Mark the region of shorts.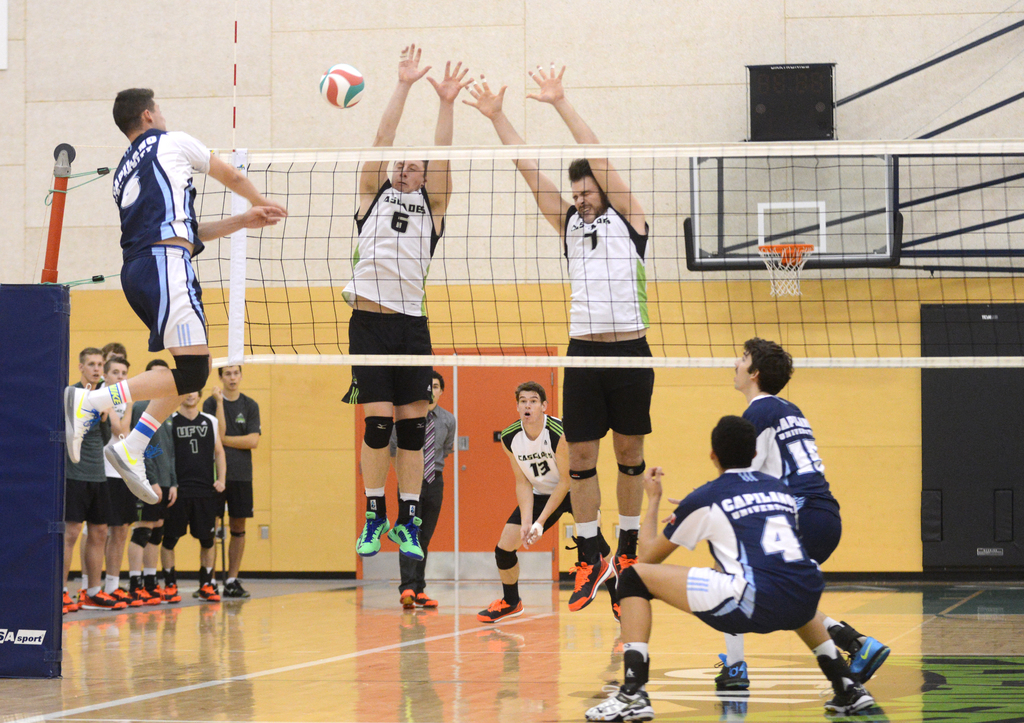
Region: Rect(161, 480, 218, 550).
